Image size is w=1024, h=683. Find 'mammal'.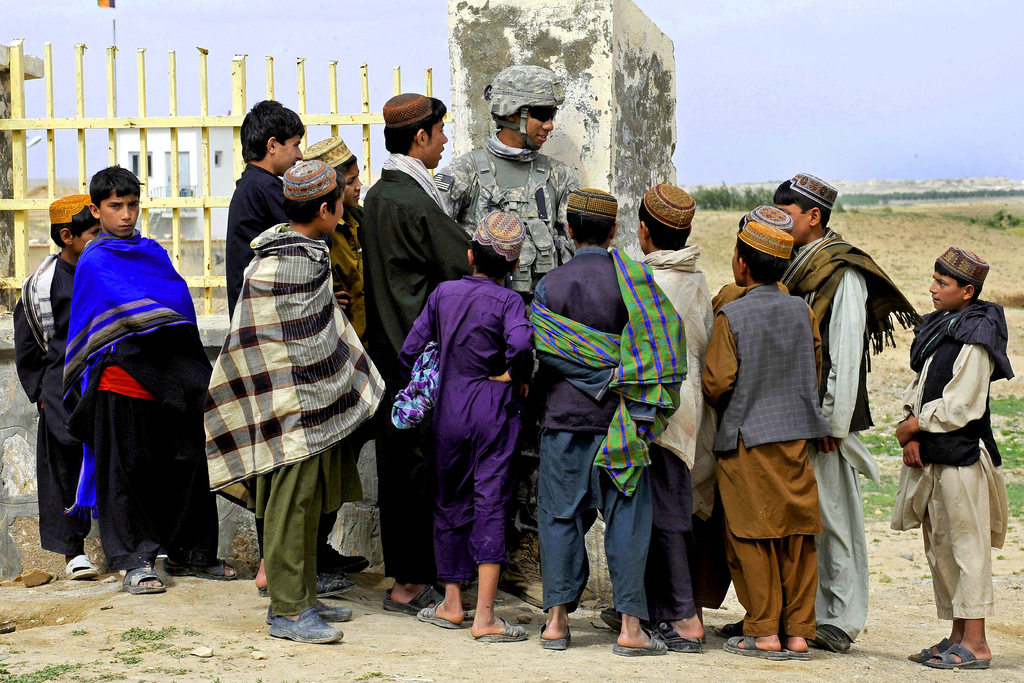
<box>719,173,880,652</box>.
